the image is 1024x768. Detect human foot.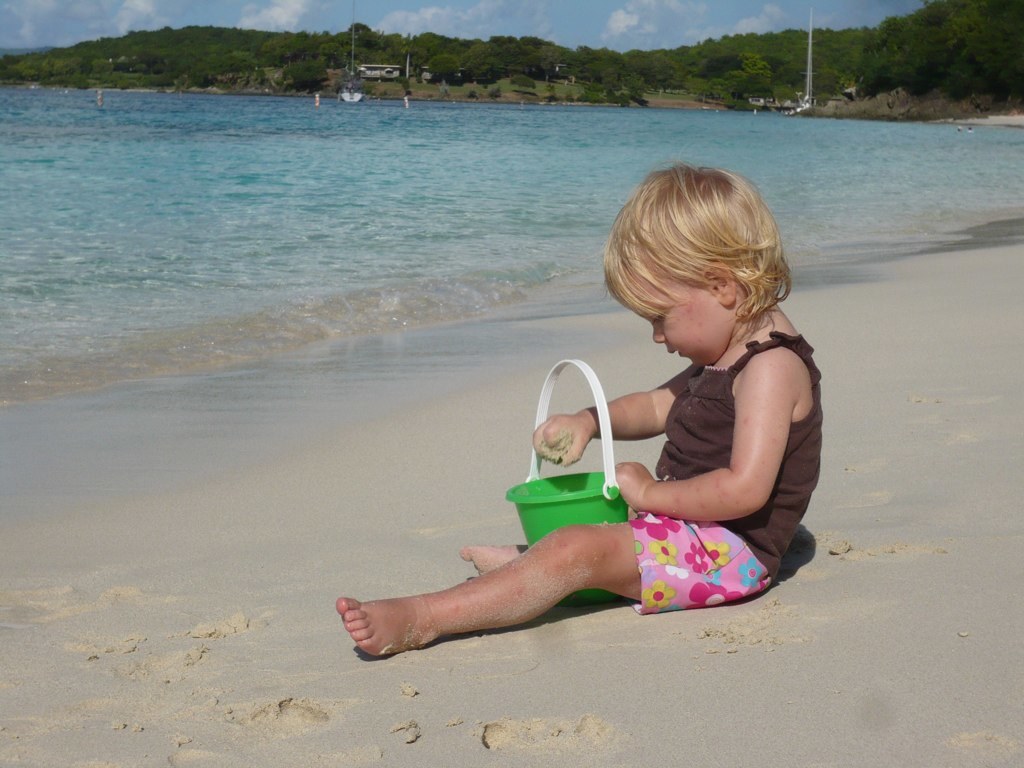
Detection: [left=459, top=547, right=528, bottom=575].
